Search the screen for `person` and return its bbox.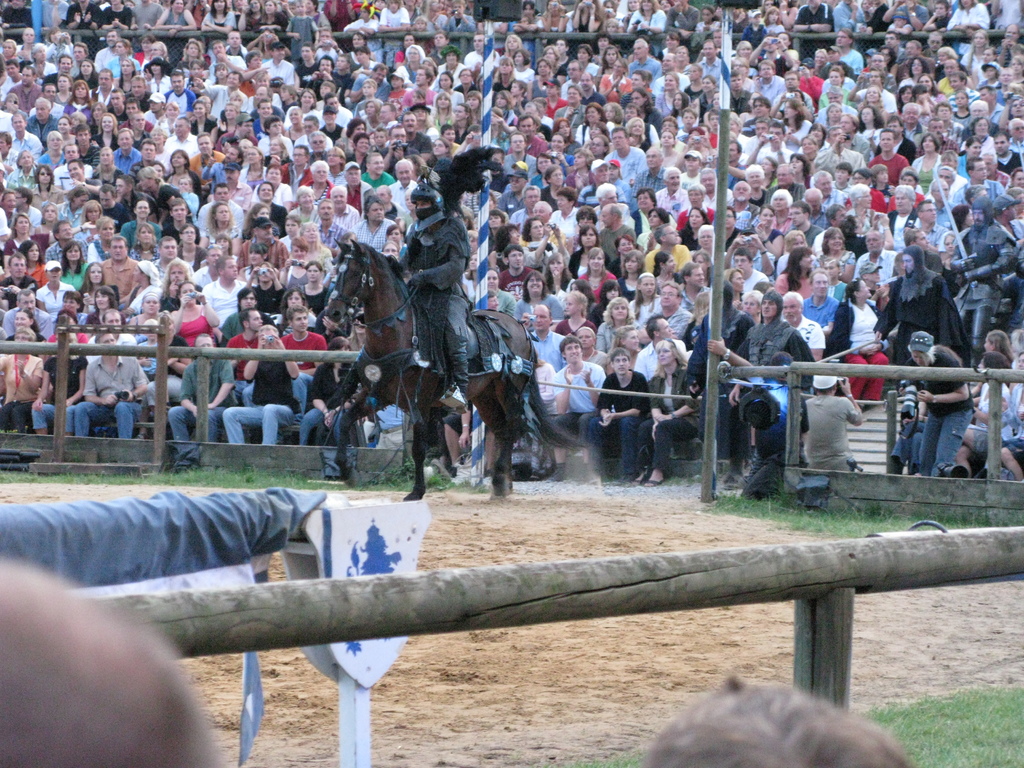
Found: 552:290:590:331.
